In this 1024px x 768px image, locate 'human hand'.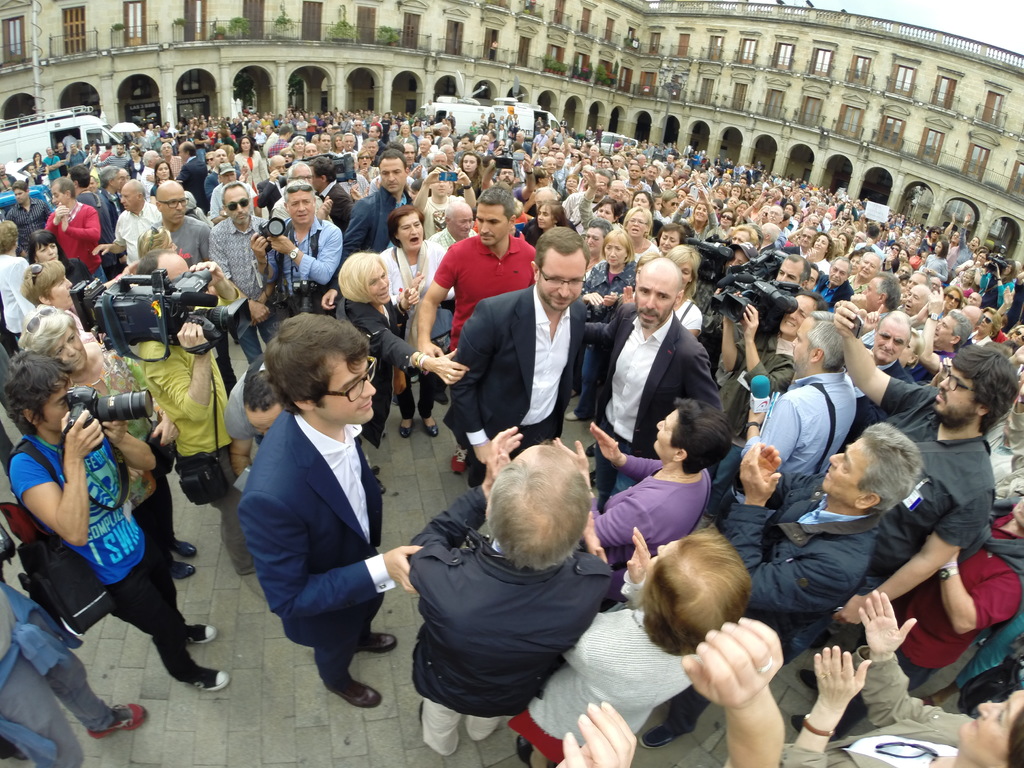
Bounding box: [53,207,72,223].
